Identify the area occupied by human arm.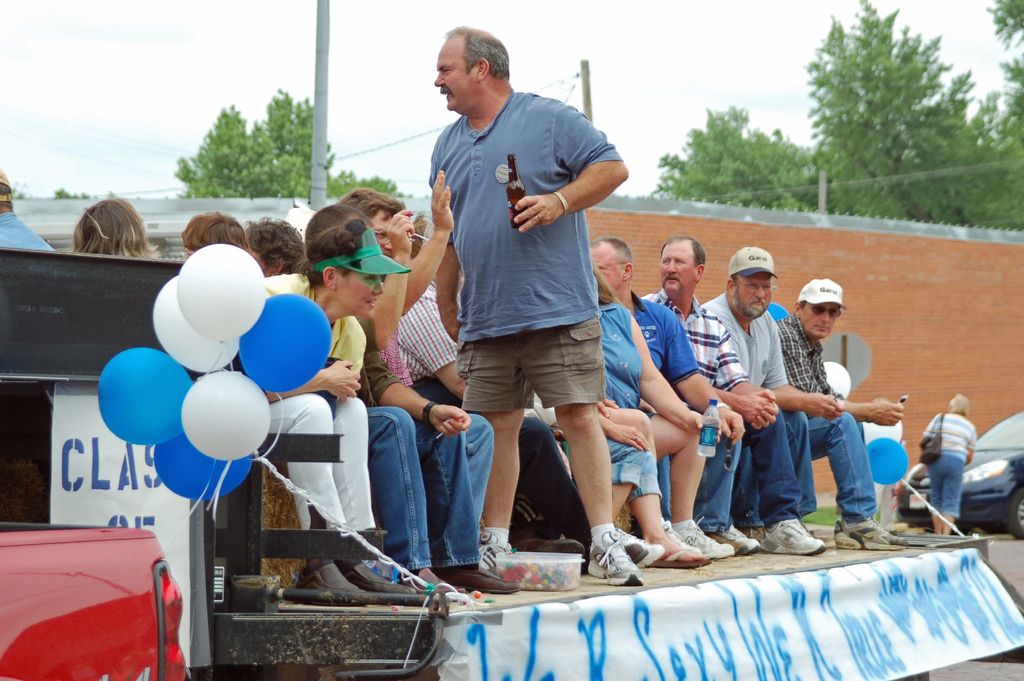
Area: detection(514, 96, 630, 233).
